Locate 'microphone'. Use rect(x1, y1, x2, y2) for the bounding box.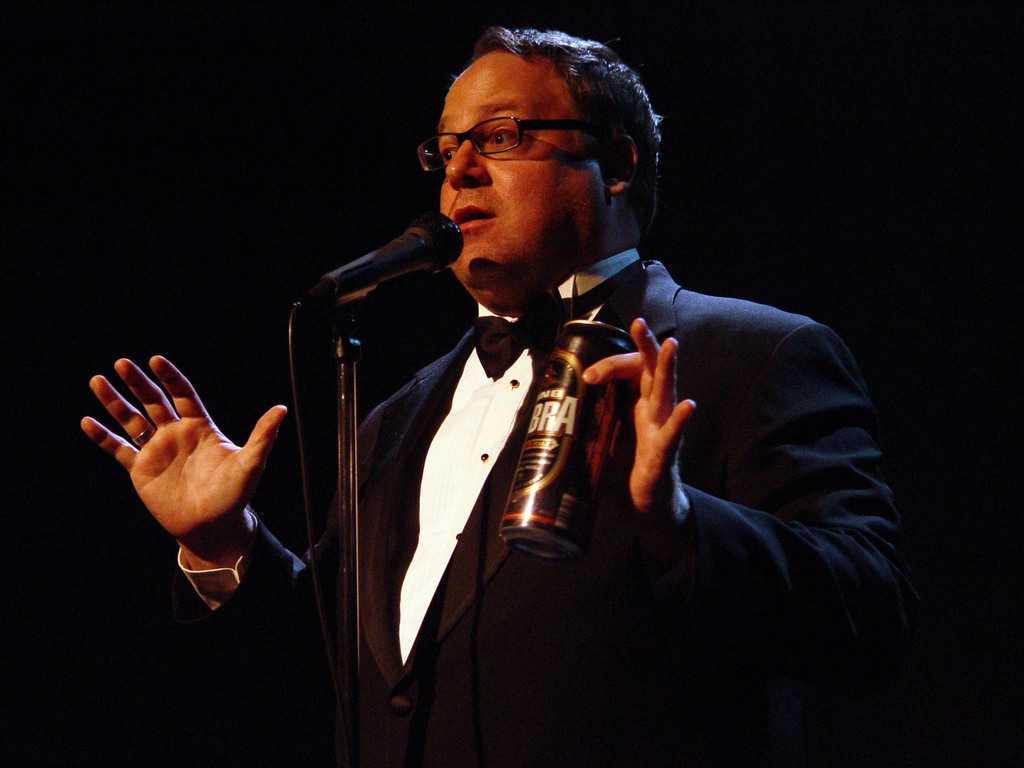
rect(285, 211, 465, 344).
